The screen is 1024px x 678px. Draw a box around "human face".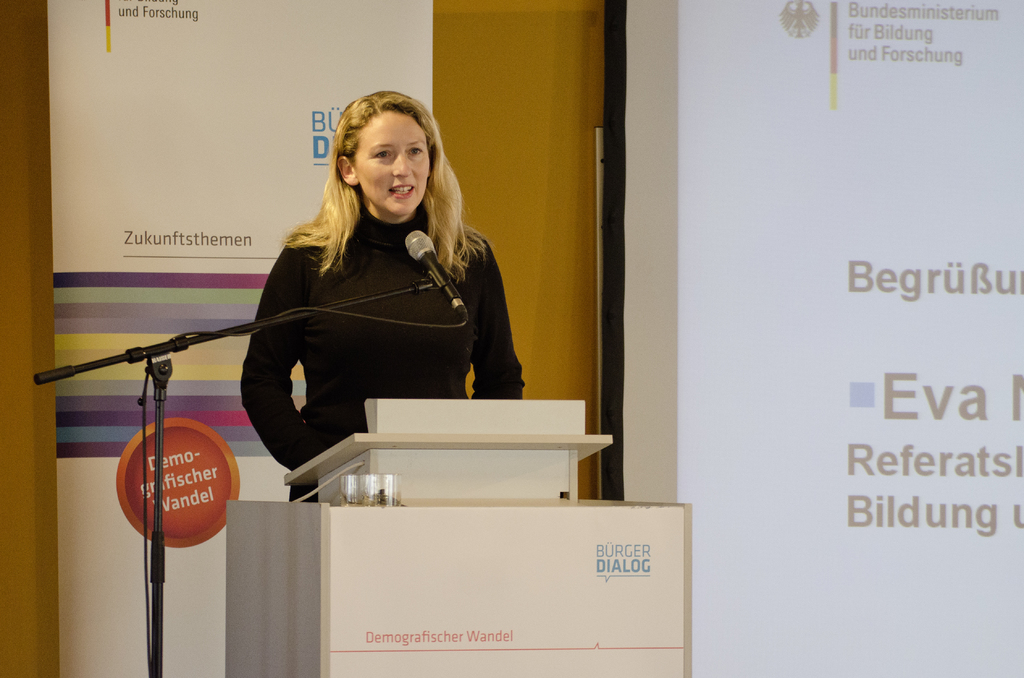
[359, 118, 430, 216].
